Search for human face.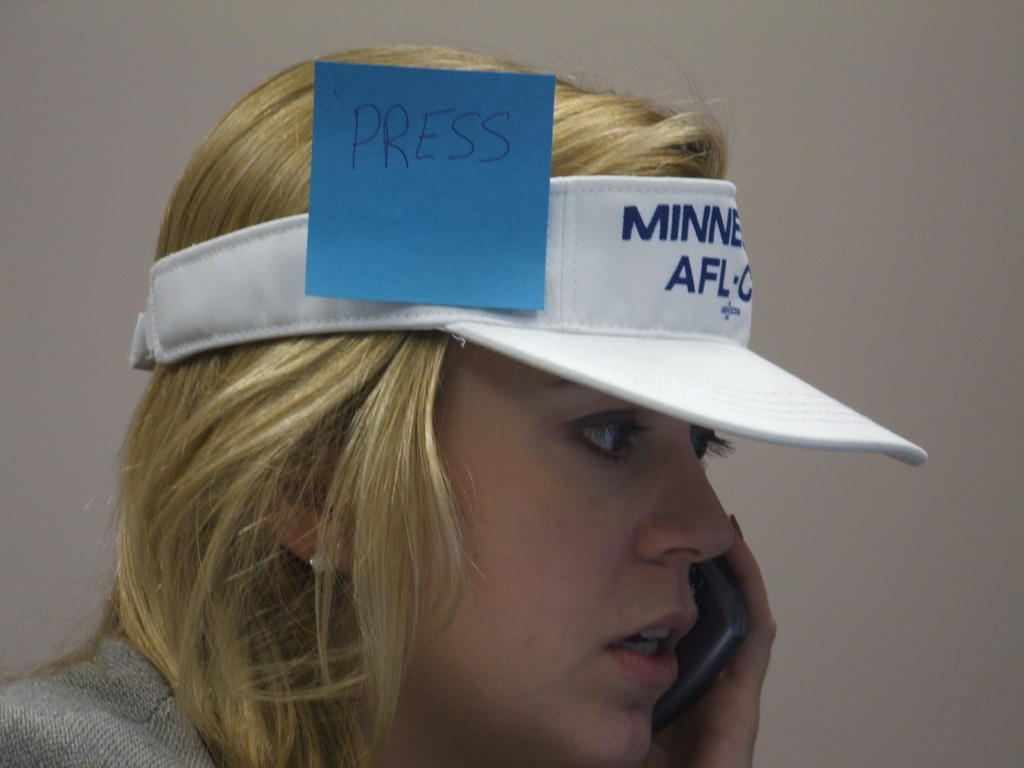
Found at x1=412, y1=335, x2=734, y2=767.
